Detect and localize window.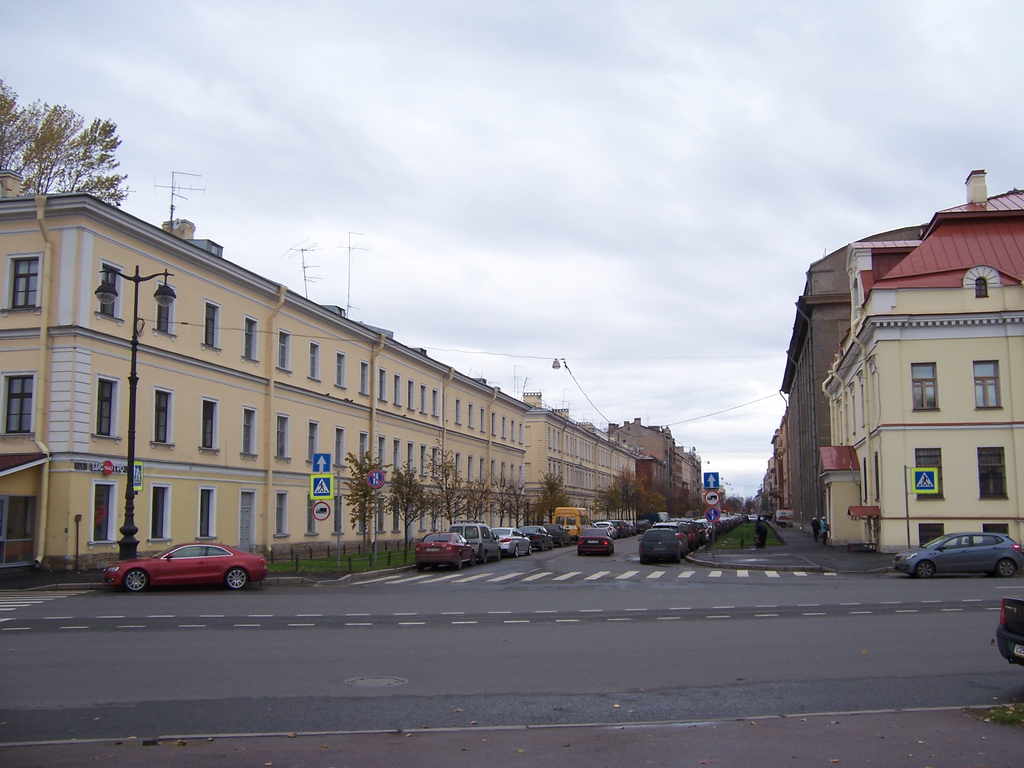
Localized at {"left": 974, "top": 438, "right": 1015, "bottom": 507}.
